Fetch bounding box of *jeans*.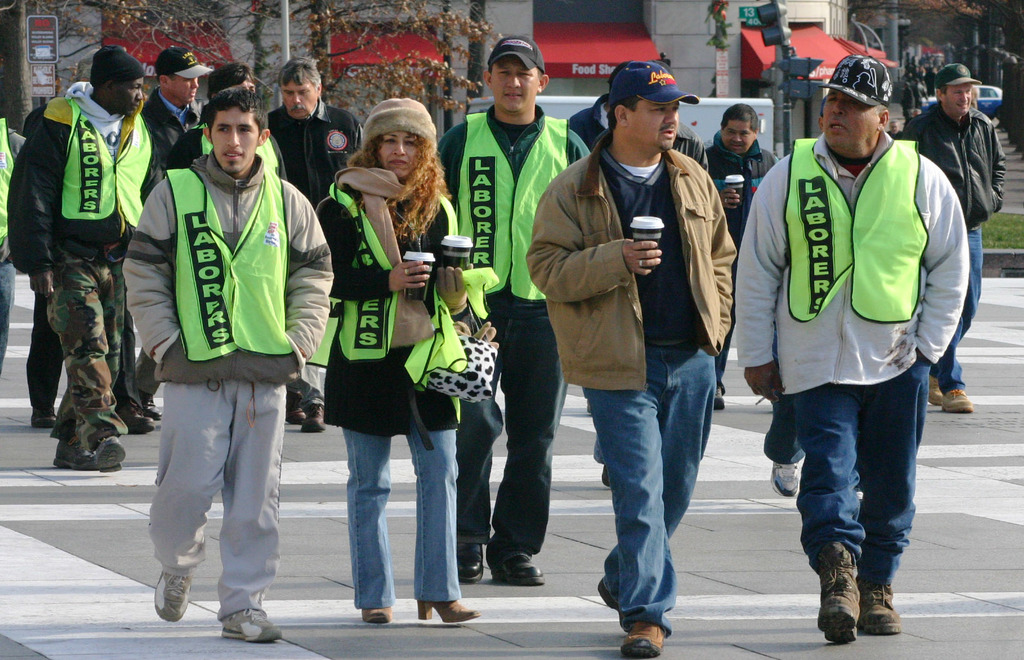
Bbox: locate(793, 369, 932, 592).
